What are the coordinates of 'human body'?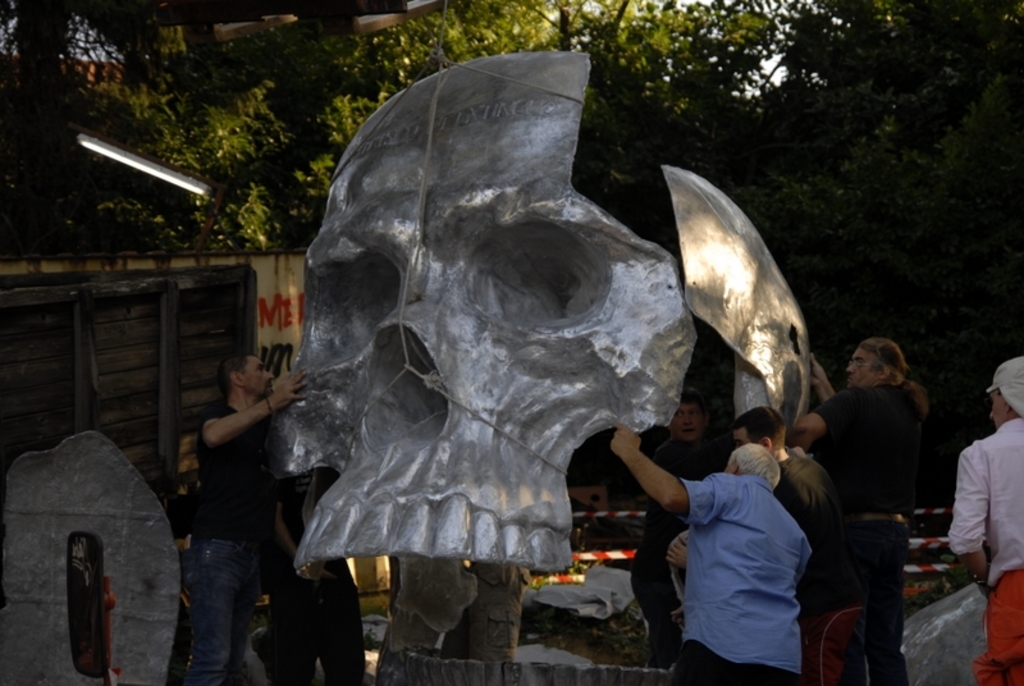
select_region(815, 334, 924, 685).
